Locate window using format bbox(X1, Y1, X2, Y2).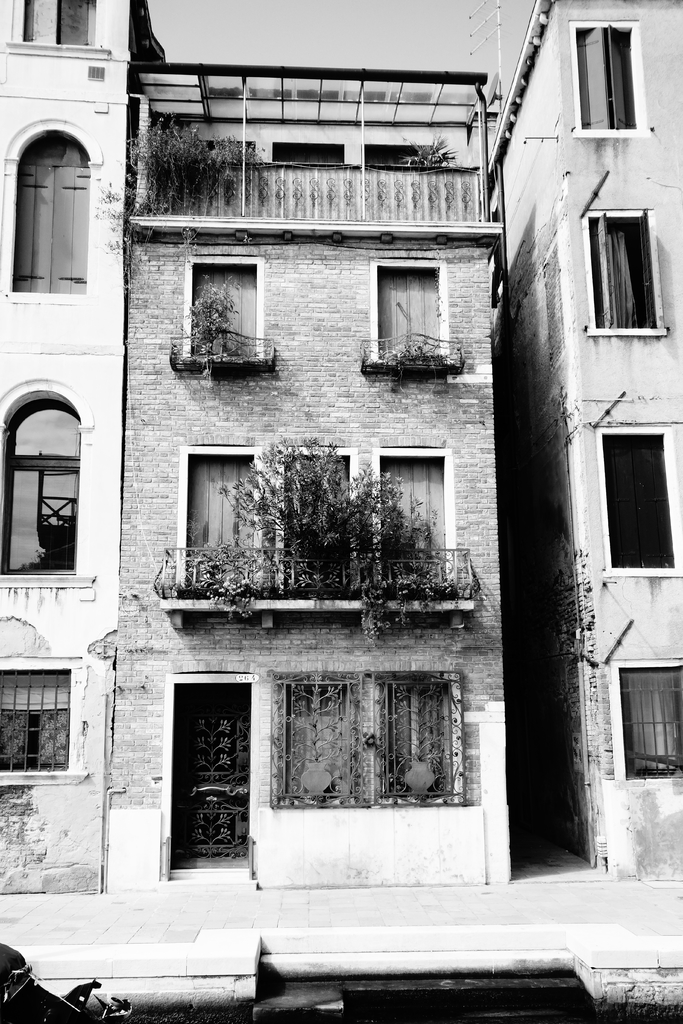
bbox(264, 670, 467, 808).
